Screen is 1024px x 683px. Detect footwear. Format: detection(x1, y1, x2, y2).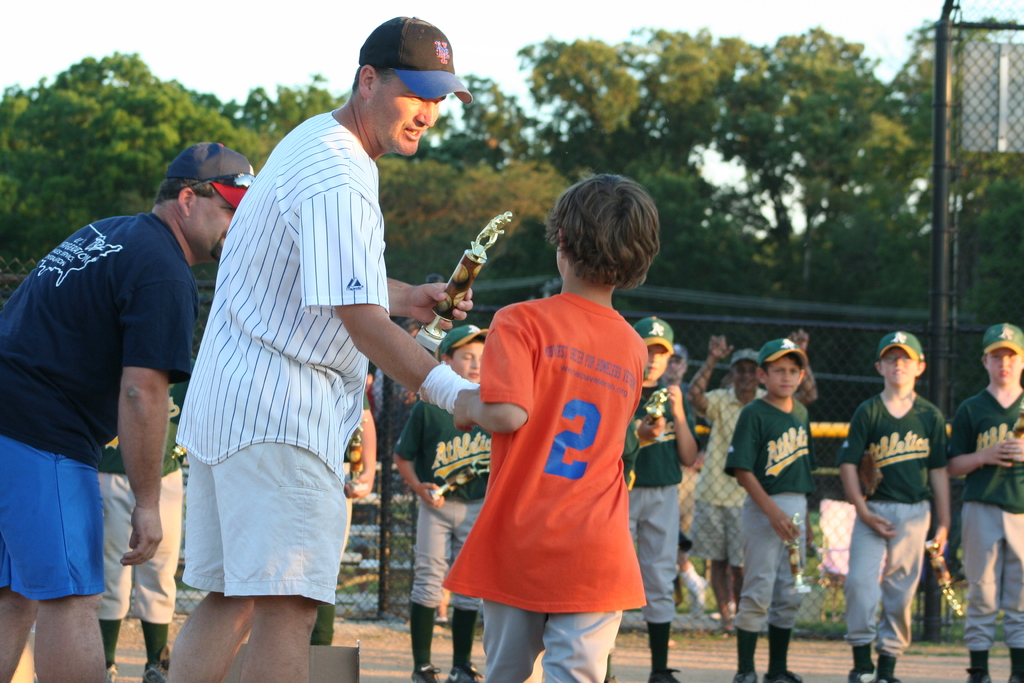
detection(448, 667, 486, 682).
